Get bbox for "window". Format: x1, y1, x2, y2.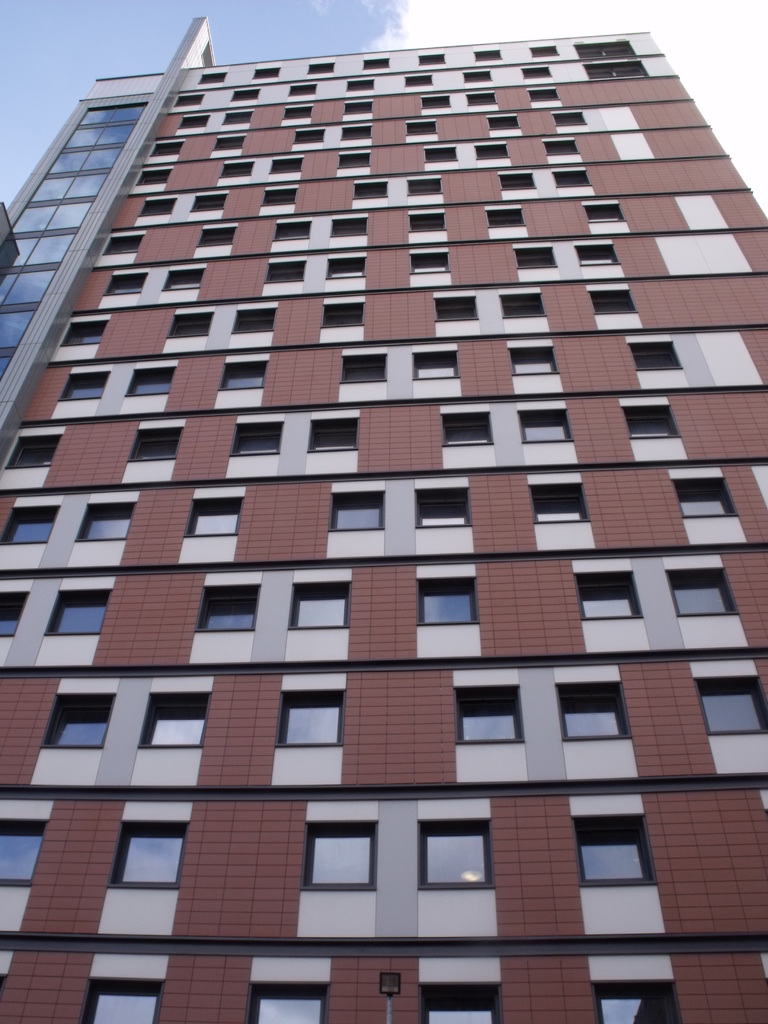
501, 342, 554, 372.
